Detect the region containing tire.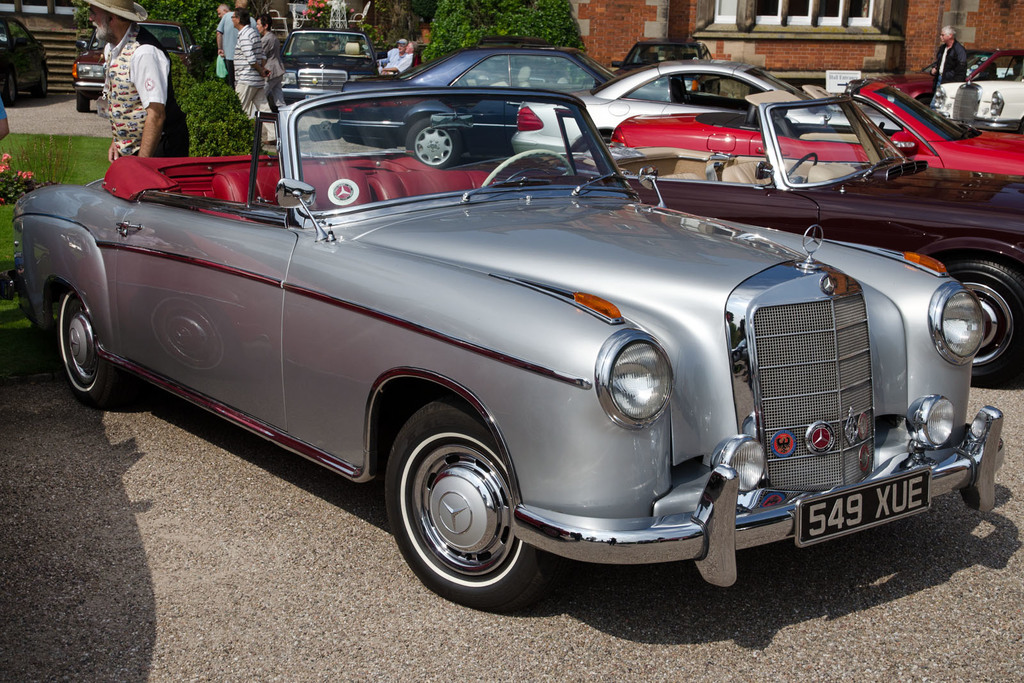
Rect(576, 137, 612, 154).
